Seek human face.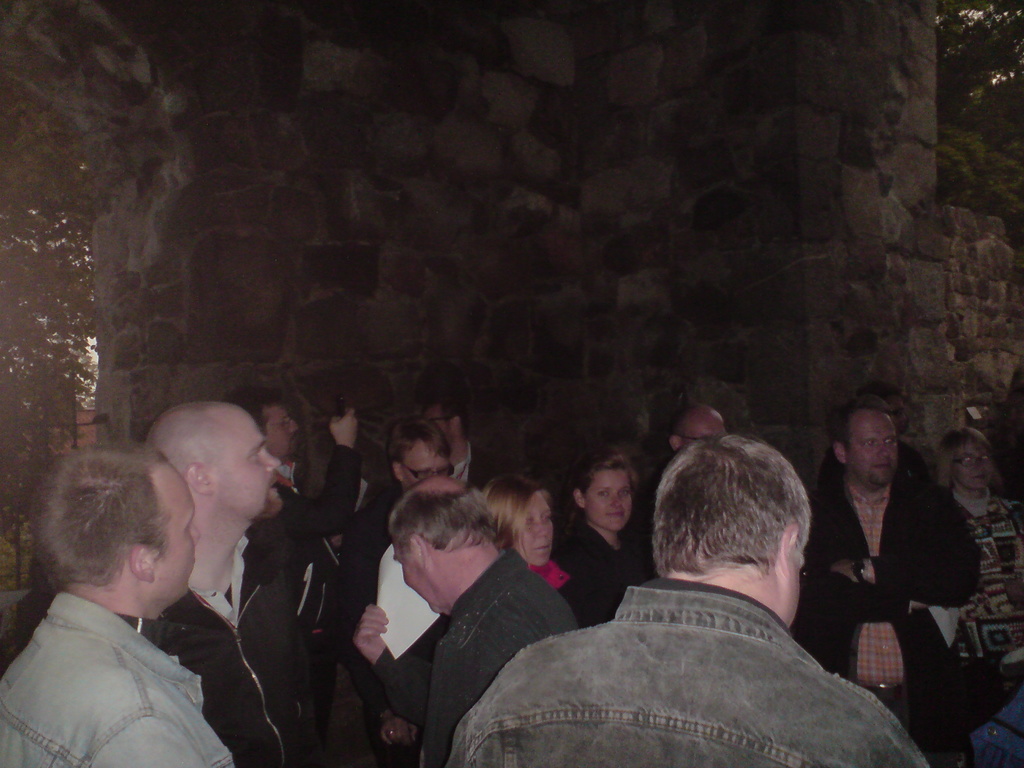
[263,397,296,456].
